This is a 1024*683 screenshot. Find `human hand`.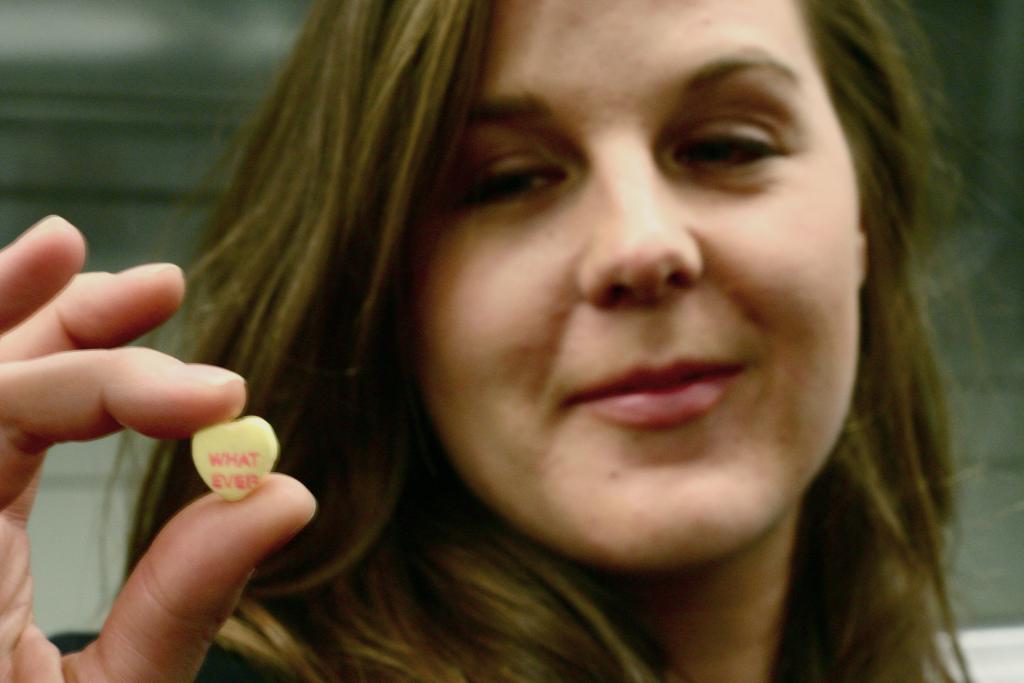
Bounding box: detection(0, 211, 321, 682).
